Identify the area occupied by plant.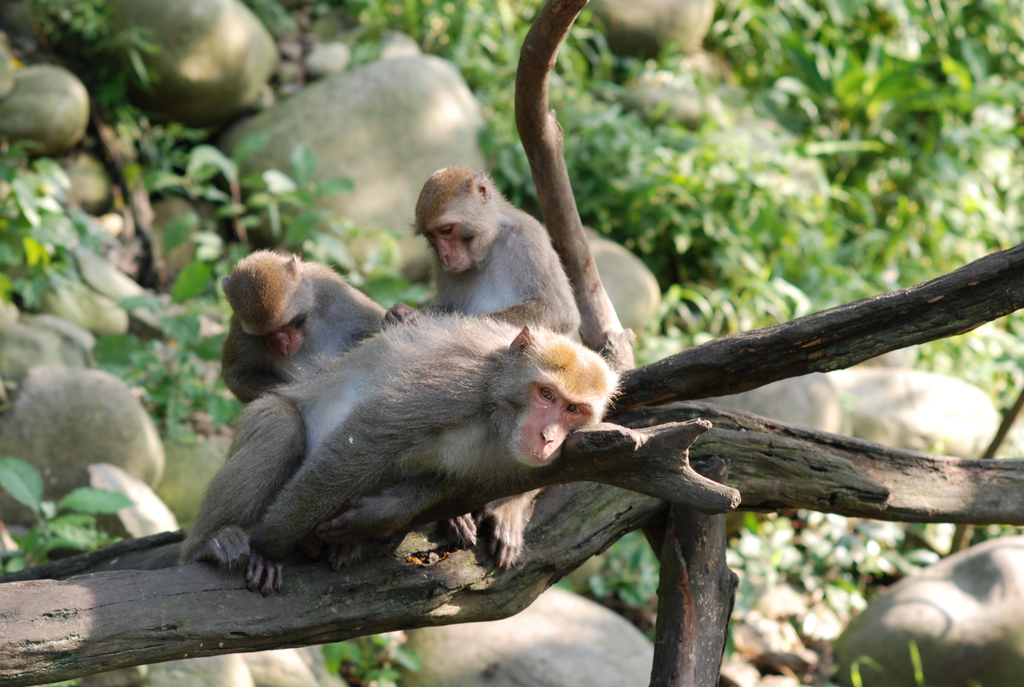
Area: (left=315, top=626, right=417, bottom=686).
